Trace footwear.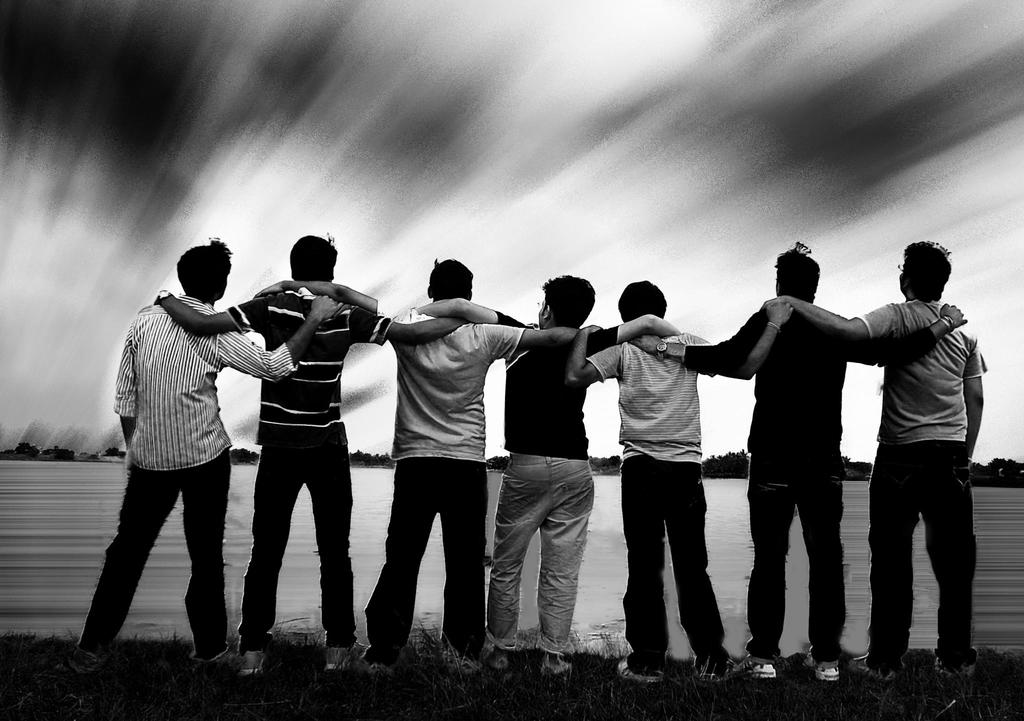
Traced to Rect(545, 649, 573, 679).
